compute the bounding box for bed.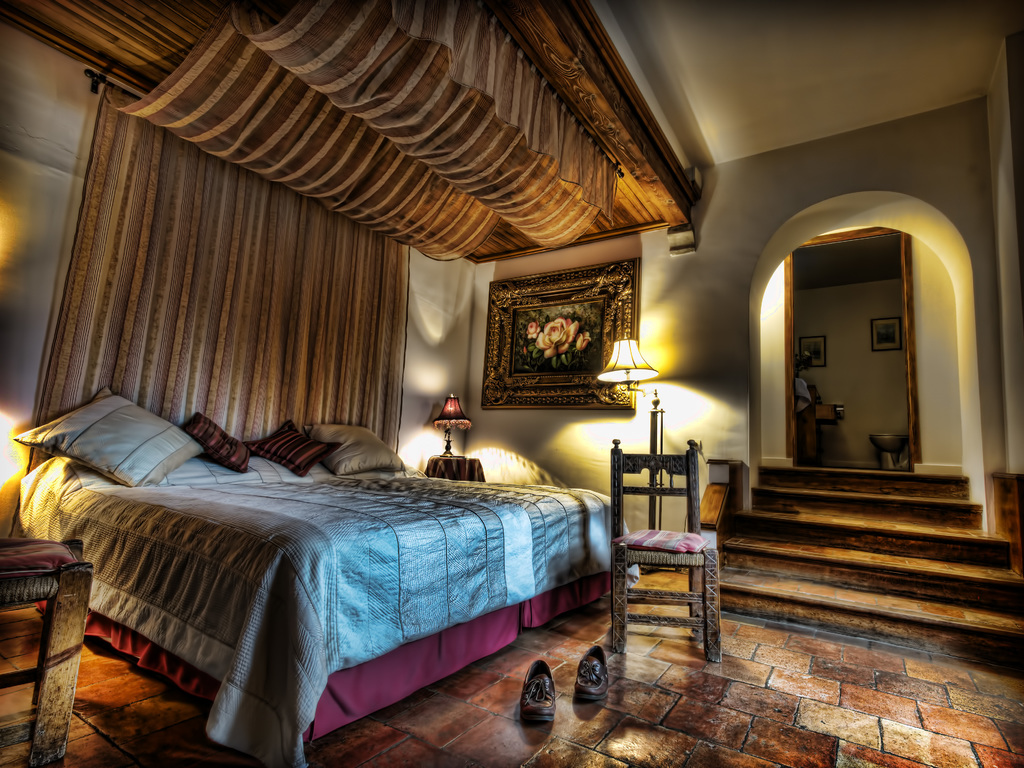
rect(1, 347, 615, 751).
